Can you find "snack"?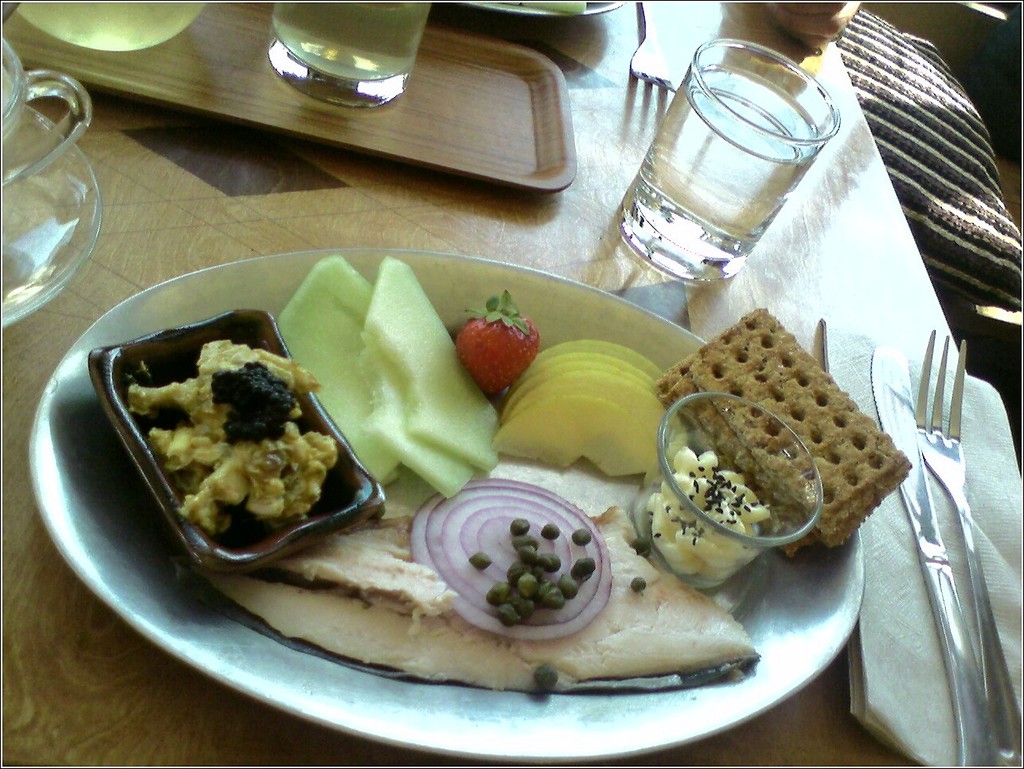
Yes, bounding box: [117,335,357,572].
